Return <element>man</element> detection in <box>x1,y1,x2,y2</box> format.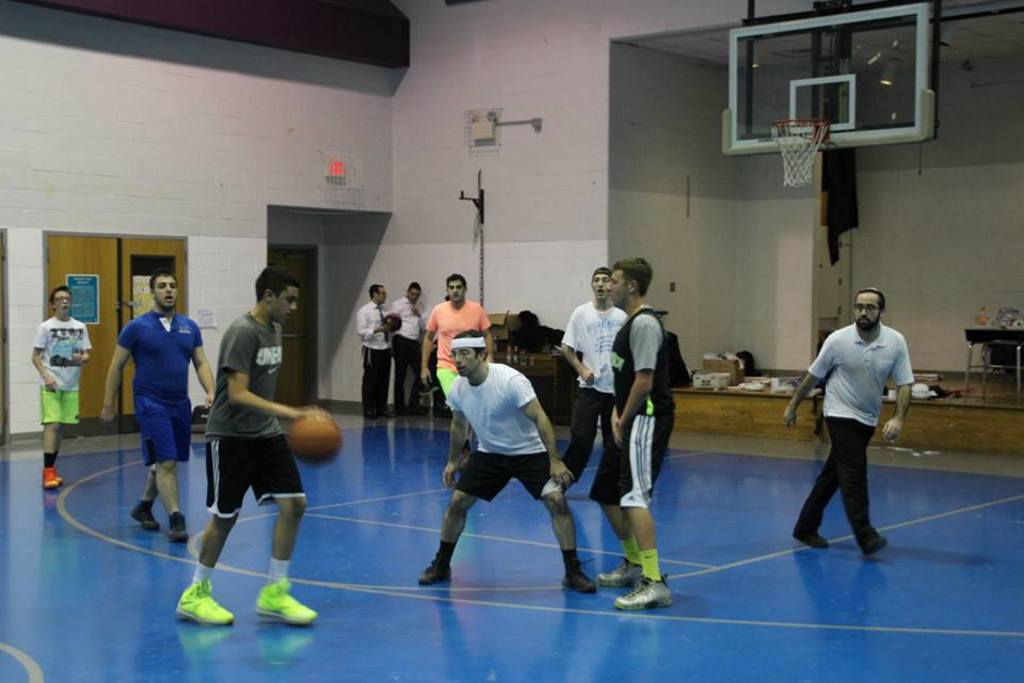
<box>421,268,494,467</box>.
